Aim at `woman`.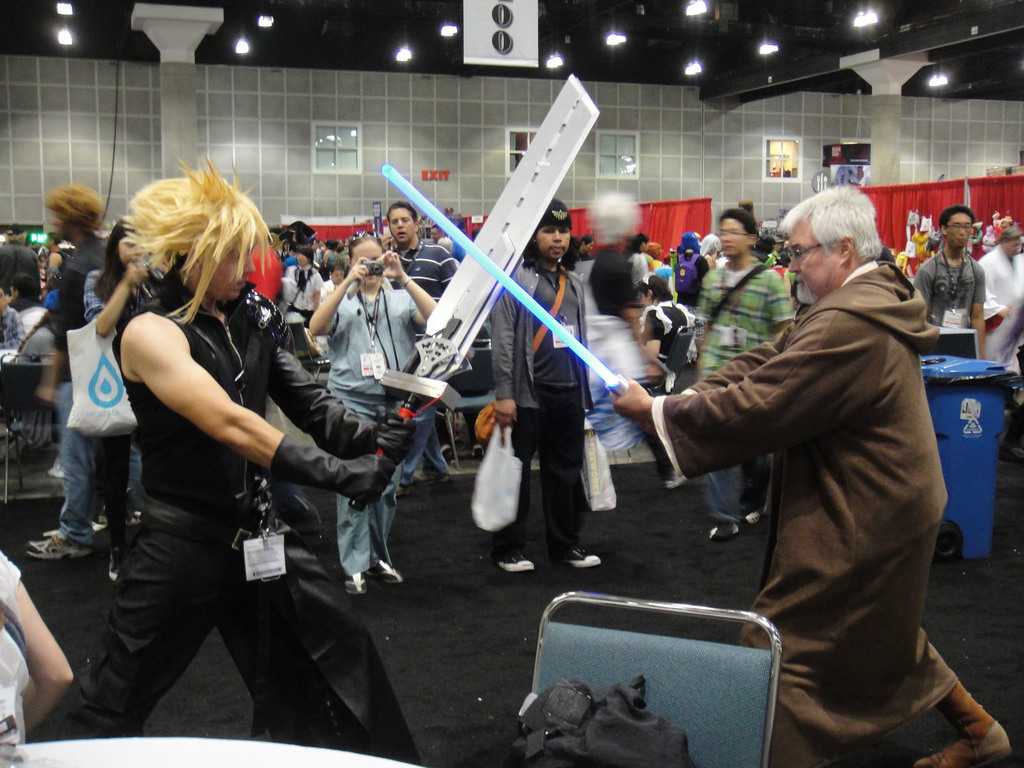
Aimed at rect(307, 237, 435, 593).
